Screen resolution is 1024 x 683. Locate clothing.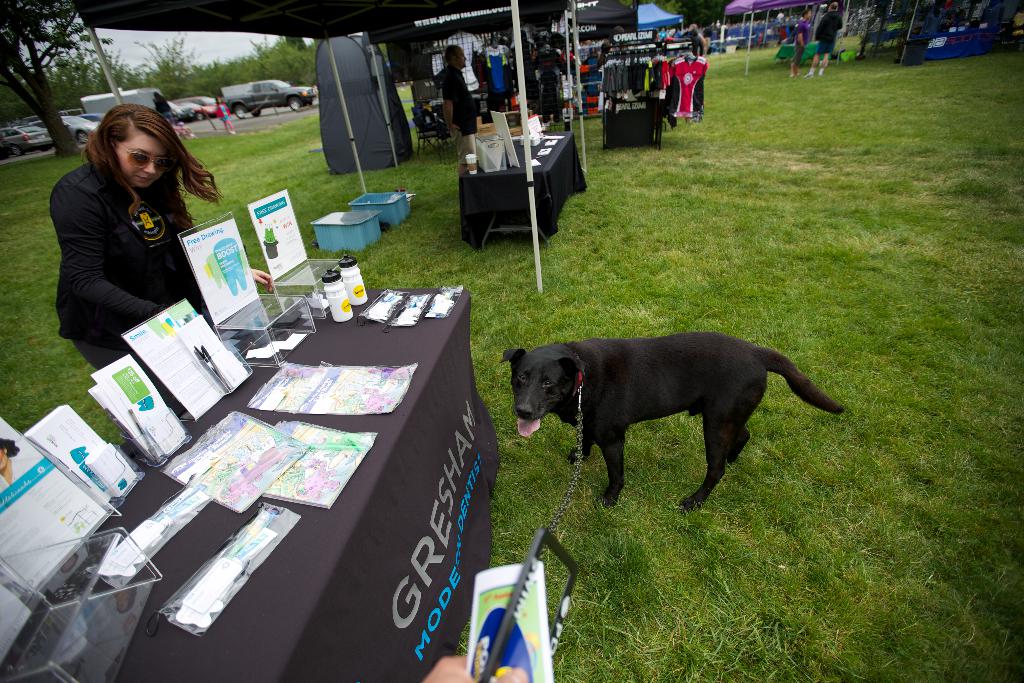
x1=441 y1=69 x2=477 y2=128.
